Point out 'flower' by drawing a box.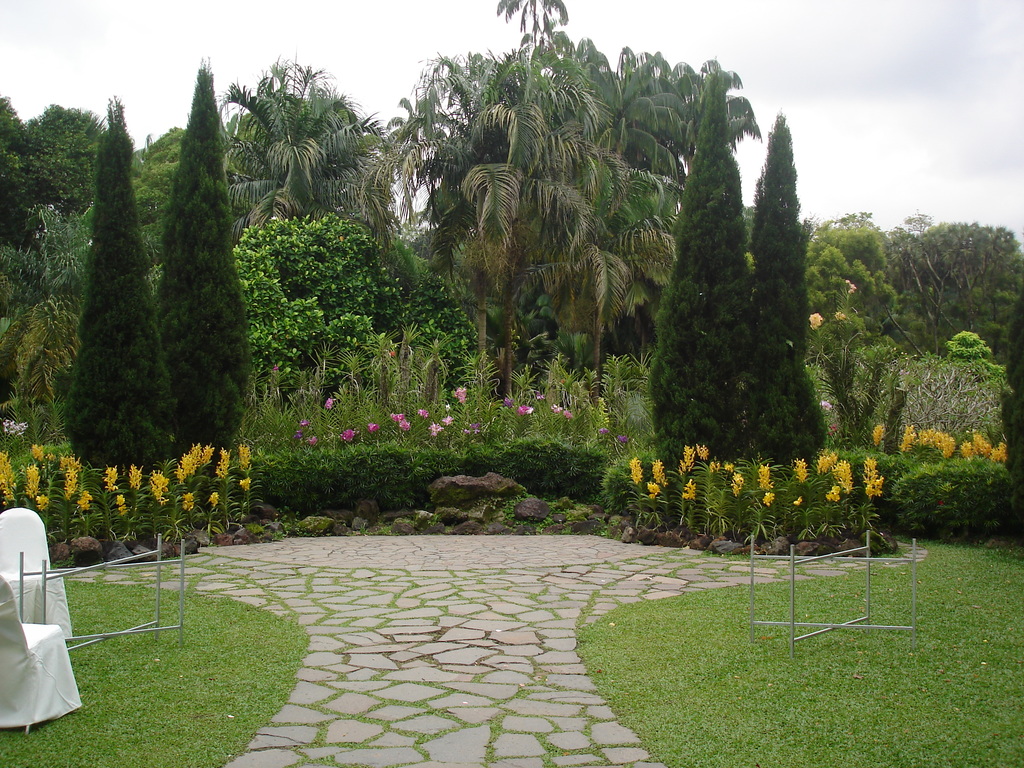
838 278 851 296.
